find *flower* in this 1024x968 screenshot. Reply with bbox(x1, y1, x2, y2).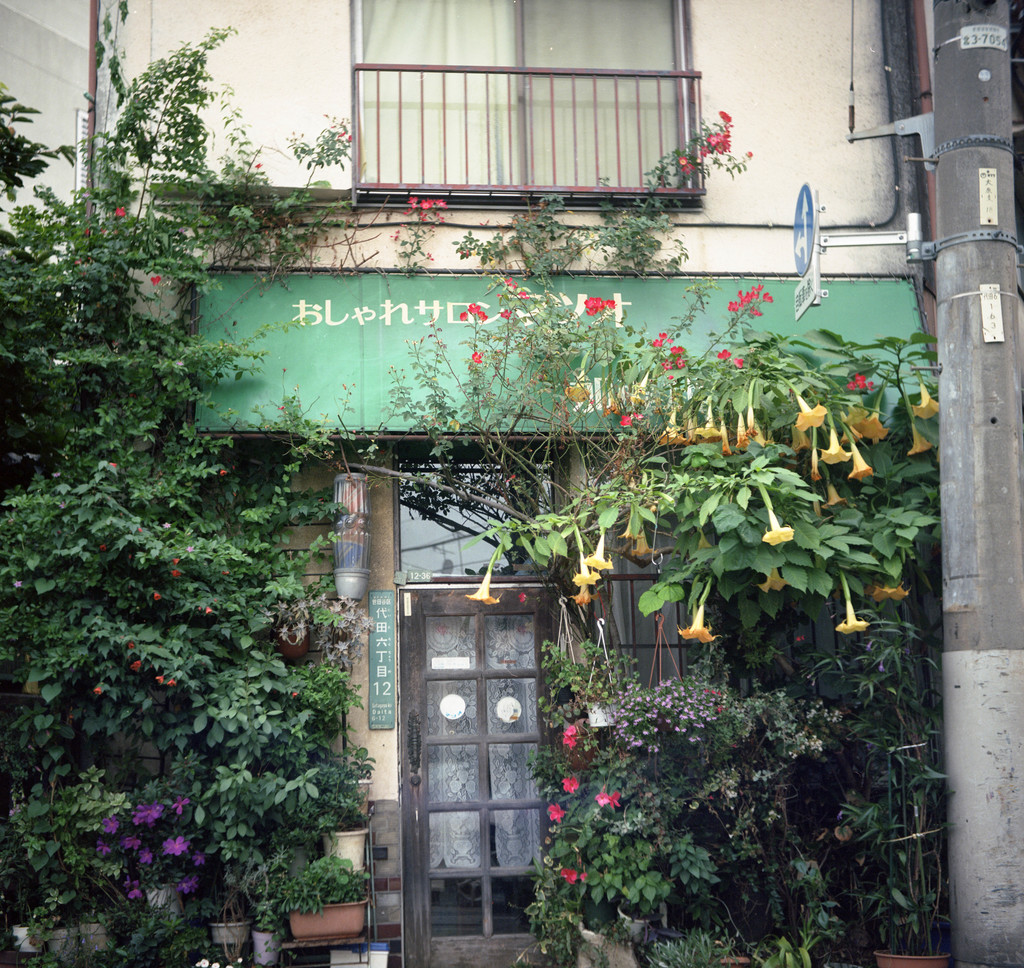
bbox(546, 802, 564, 821).
